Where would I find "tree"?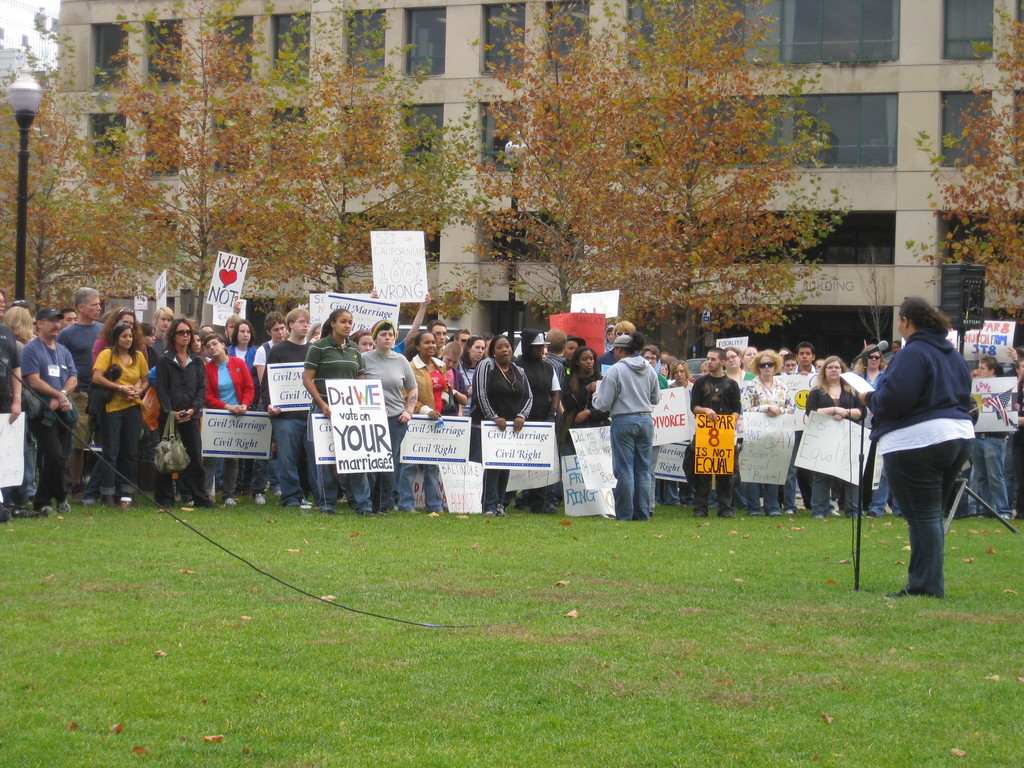
At locate(221, 11, 500, 311).
